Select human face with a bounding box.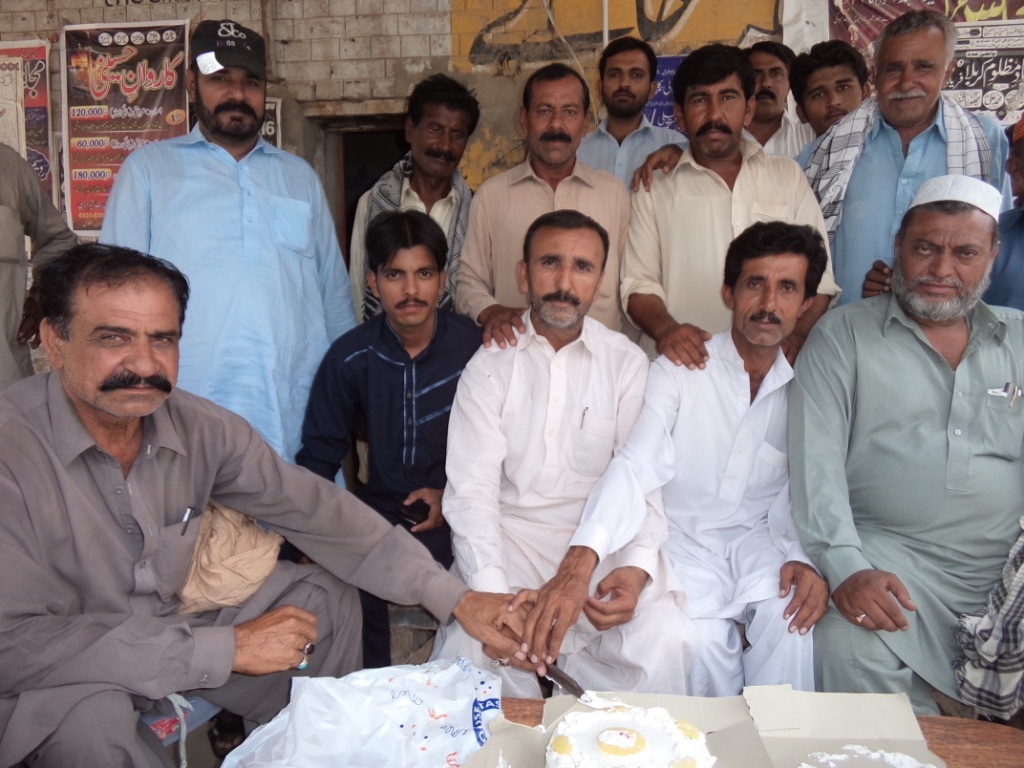
[x1=1005, y1=139, x2=1021, y2=197].
